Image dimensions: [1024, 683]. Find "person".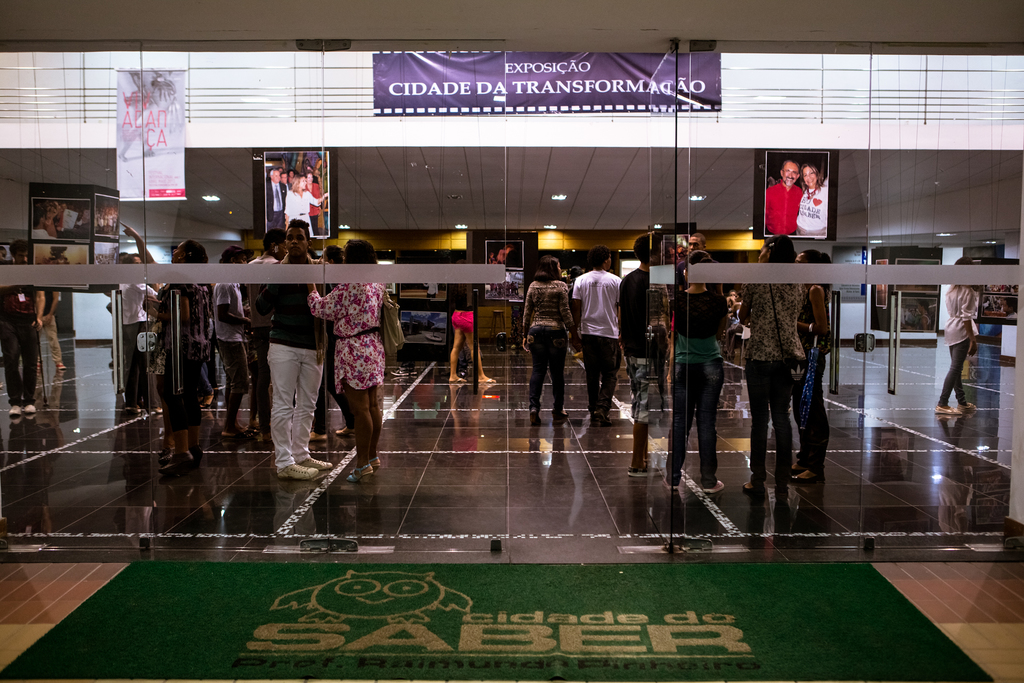
l=209, t=242, r=255, b=446.
